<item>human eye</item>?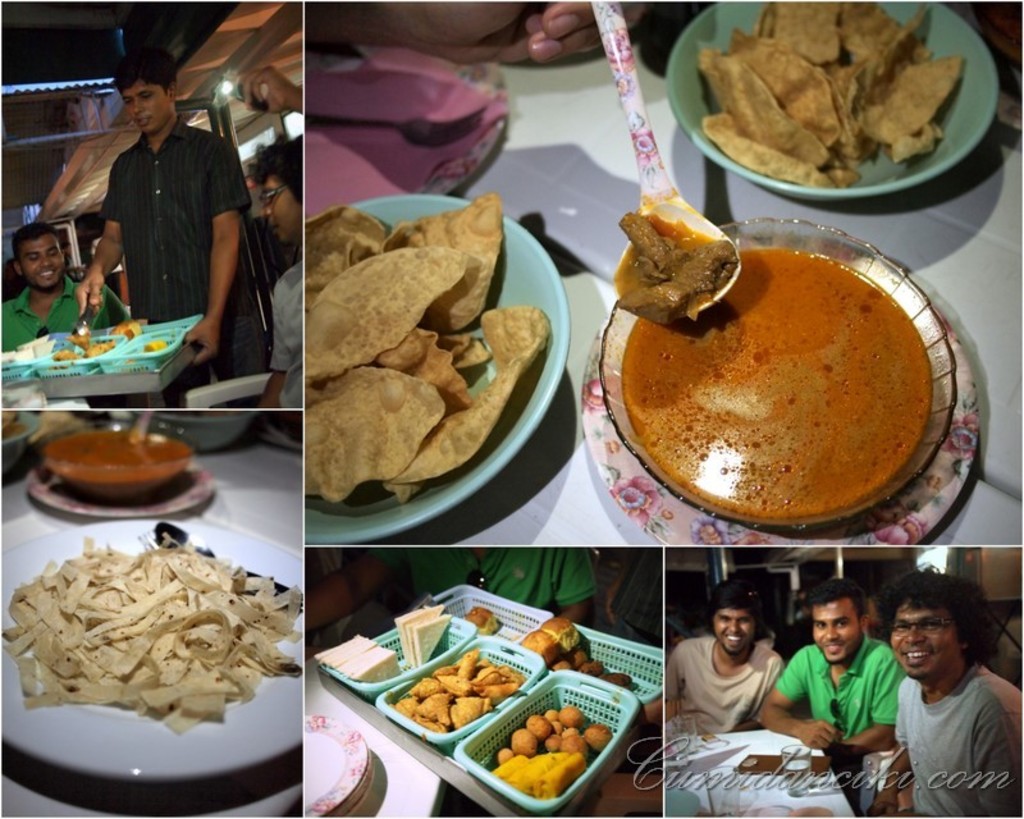
box(718, 612, 731, 624)
